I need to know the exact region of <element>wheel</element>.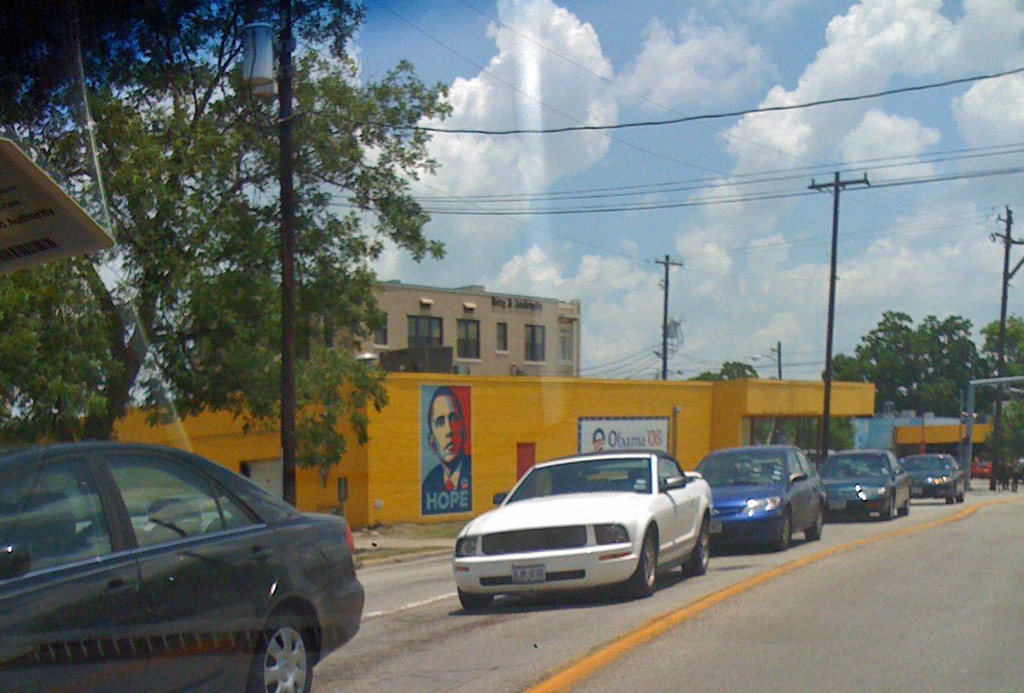
Region: 880/494/904/521.
